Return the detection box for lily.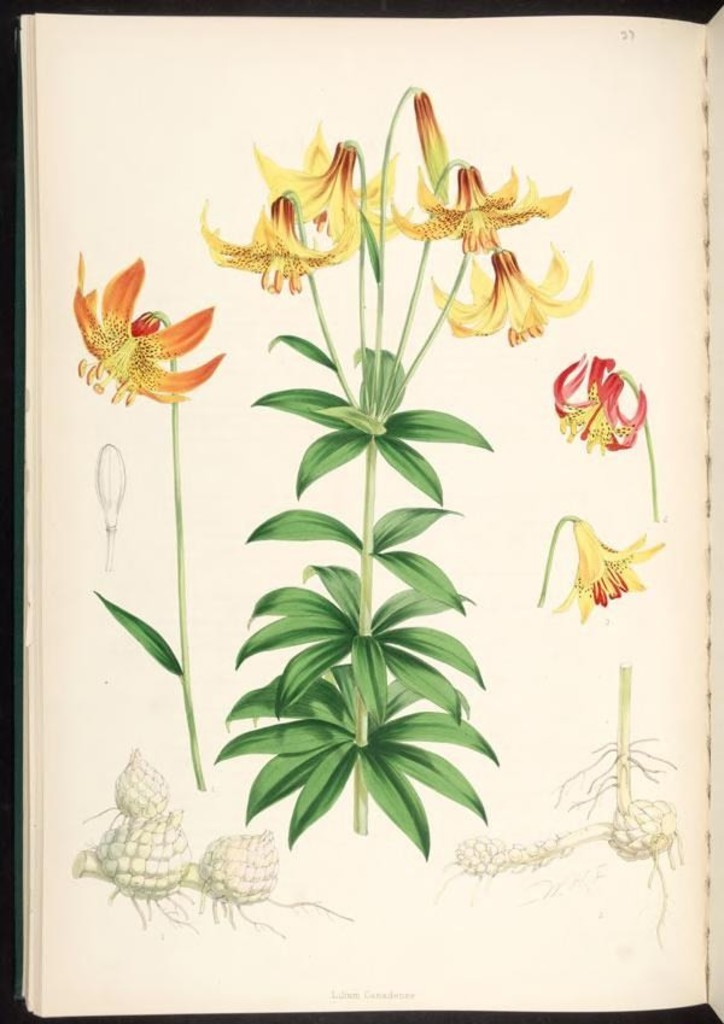
(246,116,398,240).
